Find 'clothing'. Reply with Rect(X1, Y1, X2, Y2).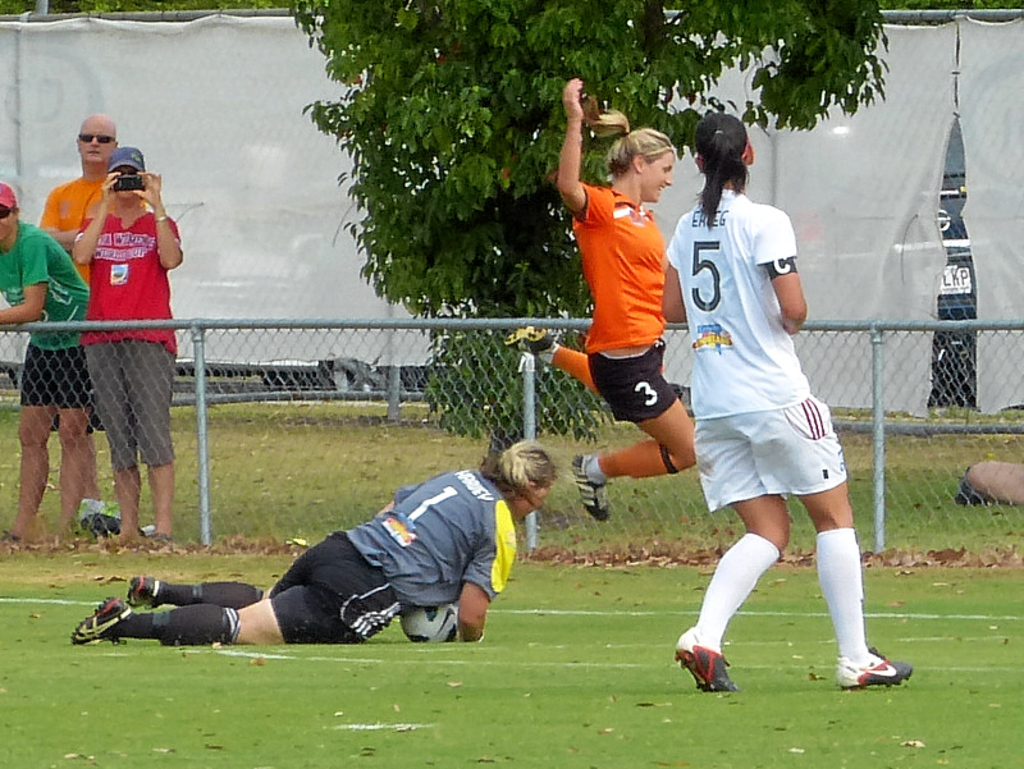
Rect(0, 219, 87, 342).
